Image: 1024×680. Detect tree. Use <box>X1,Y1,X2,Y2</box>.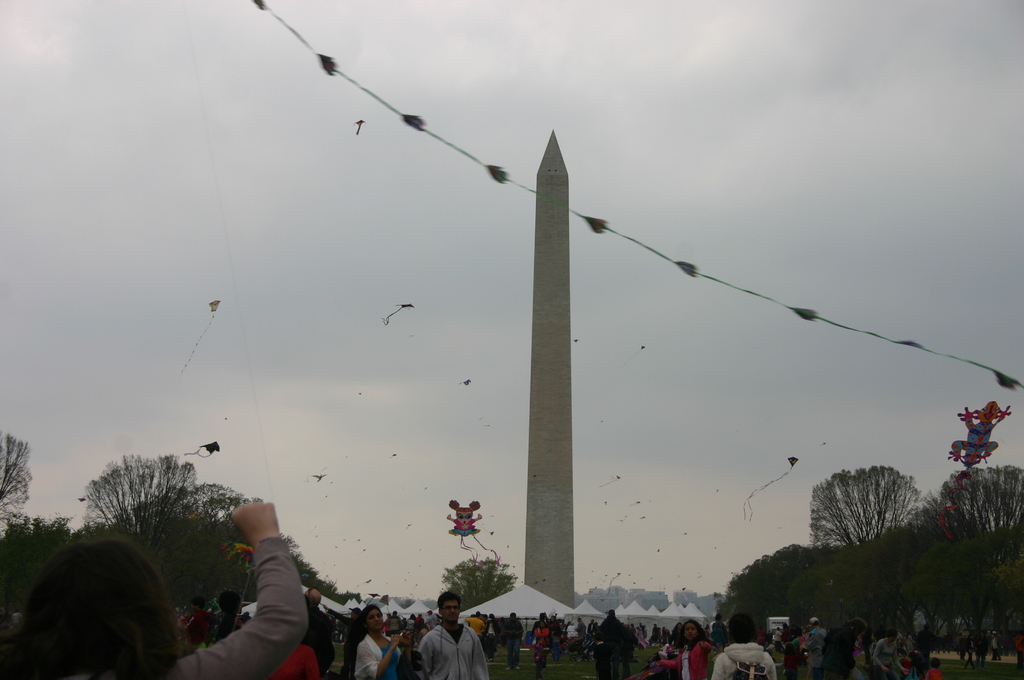
<box>67,453,221,585</box>.
